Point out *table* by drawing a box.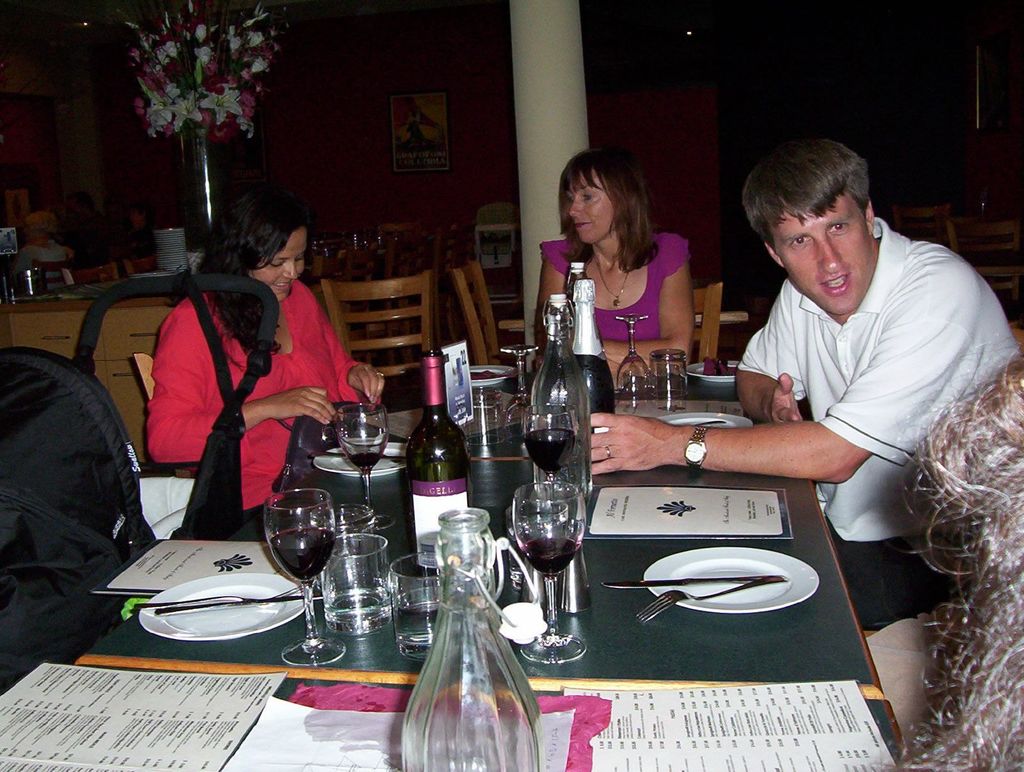
bbox=[0, 270, 351, 476].
